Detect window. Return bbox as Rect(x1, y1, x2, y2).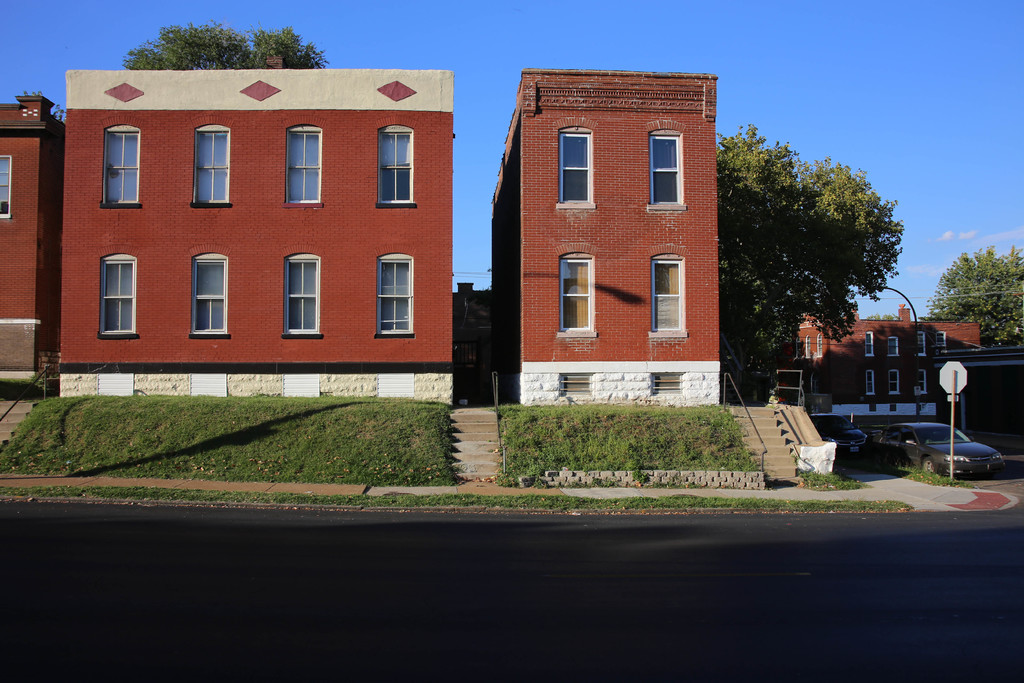
Rect(939, 332, 945, 345).
